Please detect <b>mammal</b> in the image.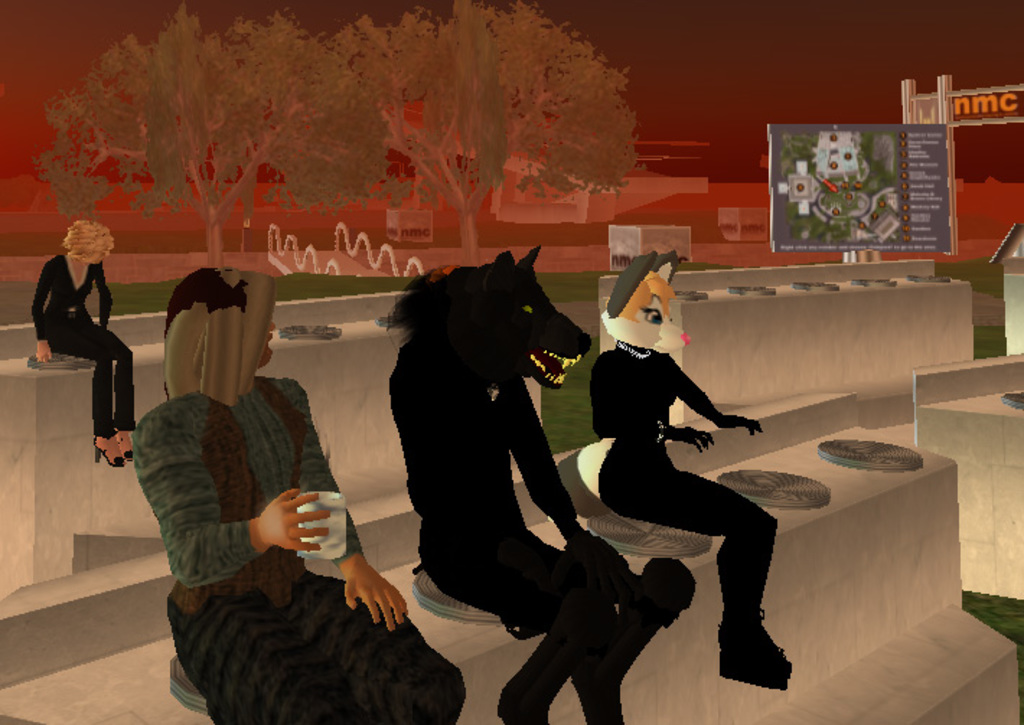
box(26, 218, 140, 471).
